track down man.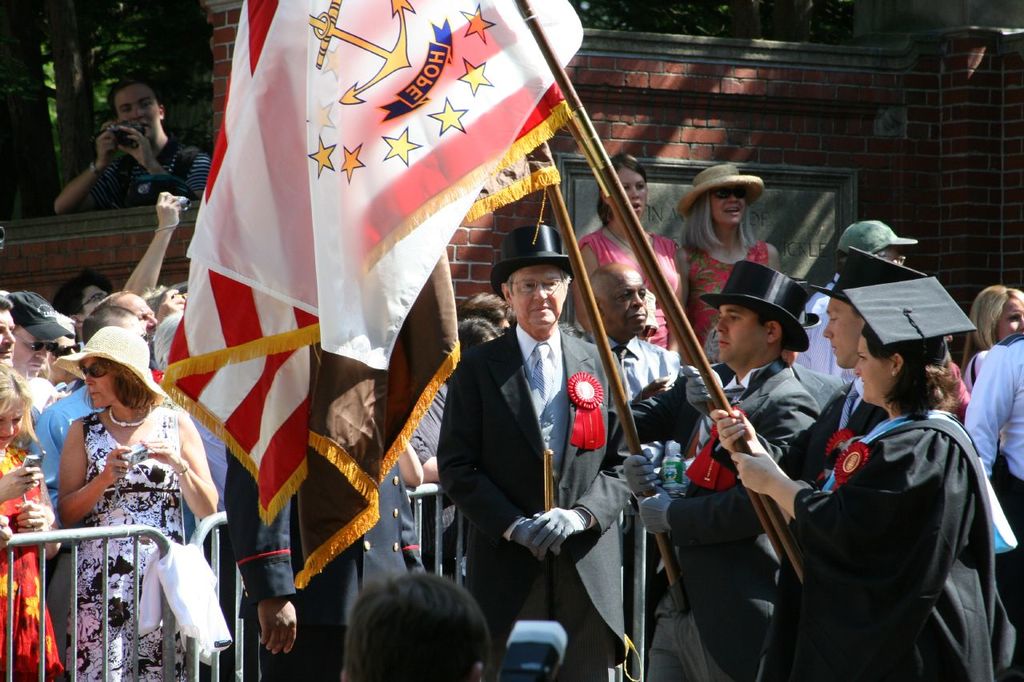
Tracked to [624, 262, 829, 681].
